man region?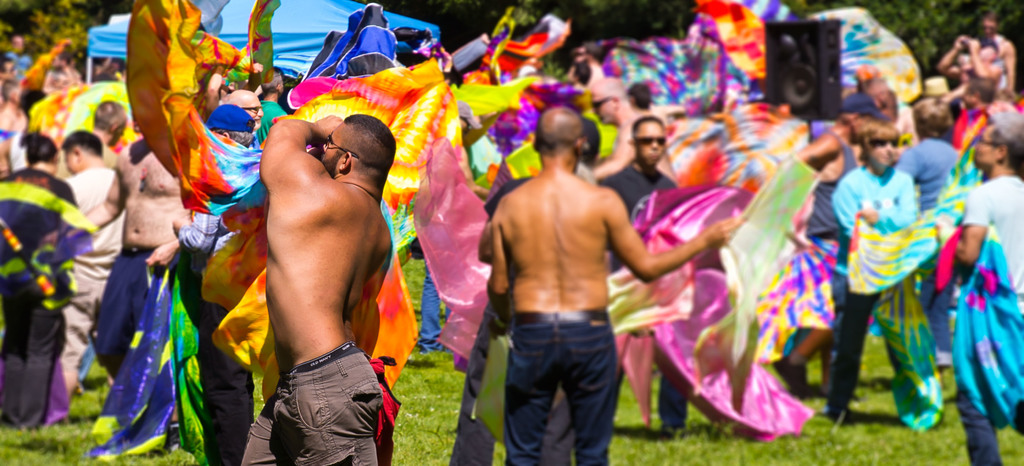
[left=931, top=115, right=1023, bottom=465]
